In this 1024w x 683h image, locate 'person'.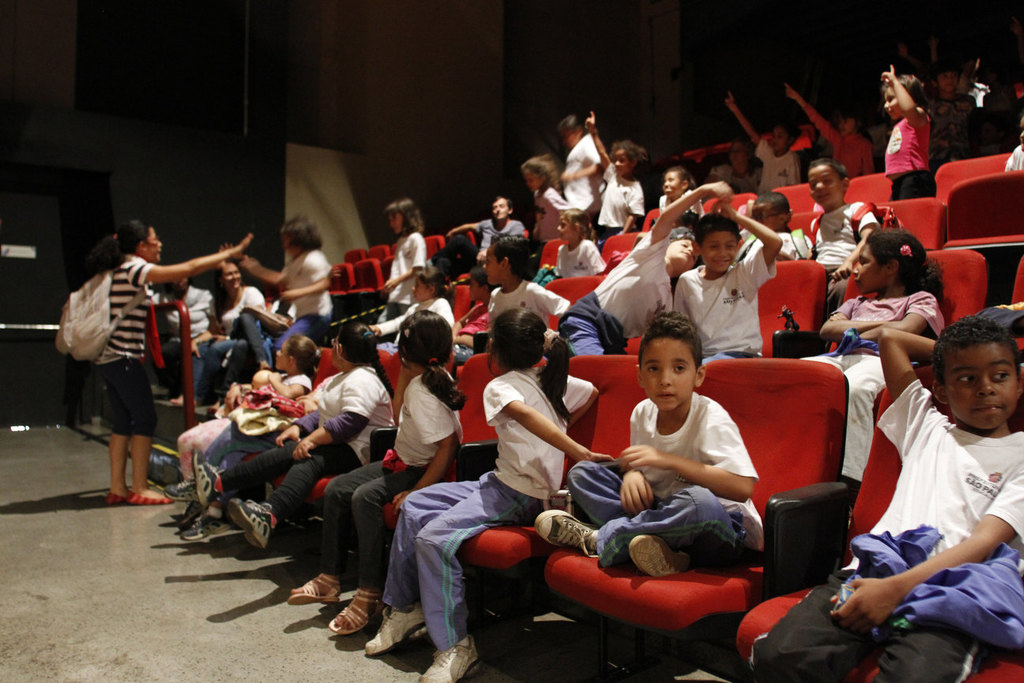
Bounding box: (left=924, top=50, right=973, bottom=202).
